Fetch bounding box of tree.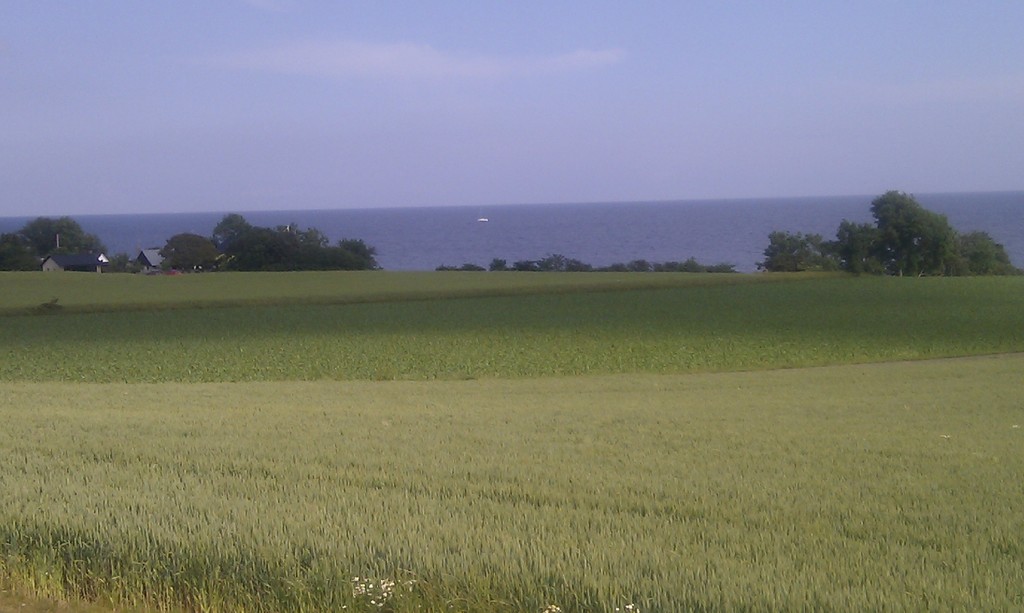
Bbox: select_region(248, 219, 368, 271).
